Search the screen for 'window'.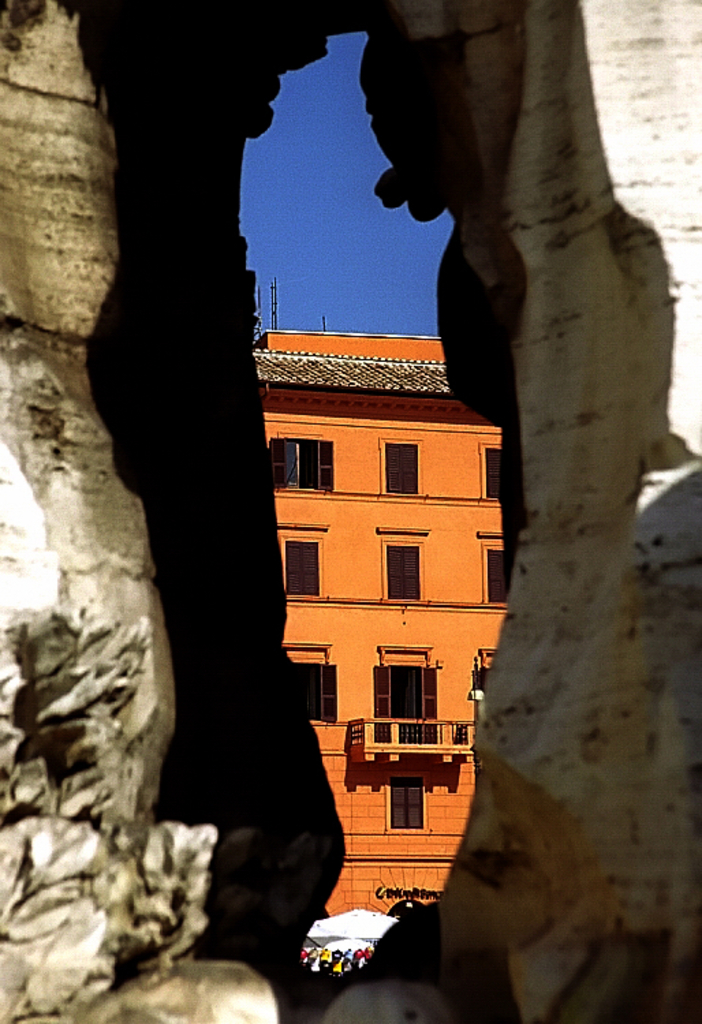
Found at (x1=392, y1=765, x2=432, y2=838).
